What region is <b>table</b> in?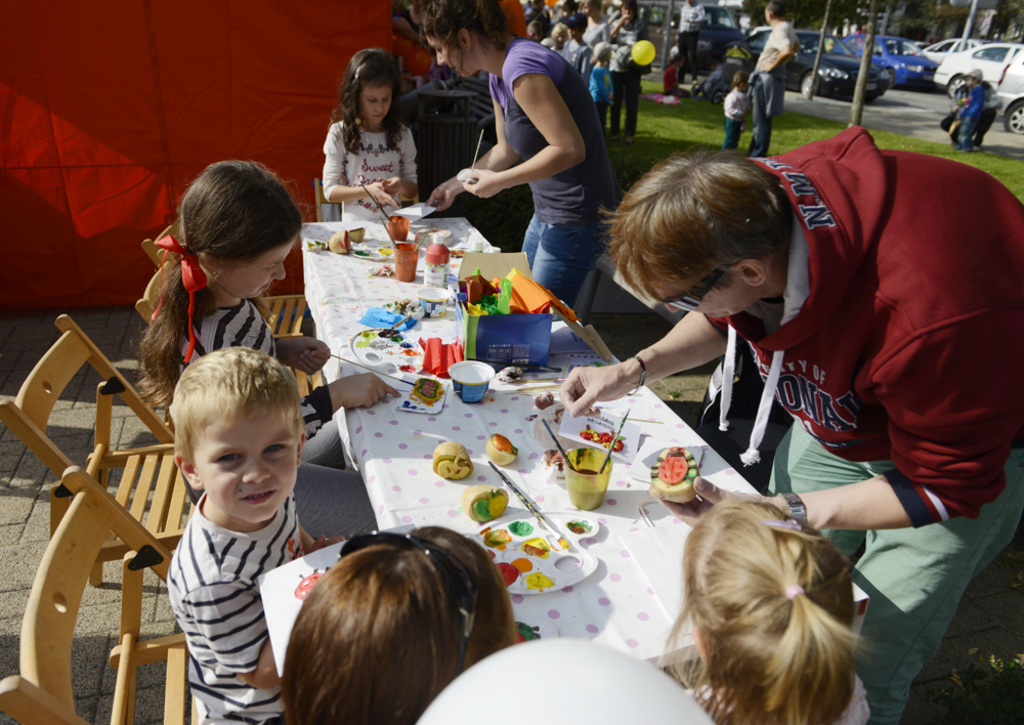
299/216/874/673.
